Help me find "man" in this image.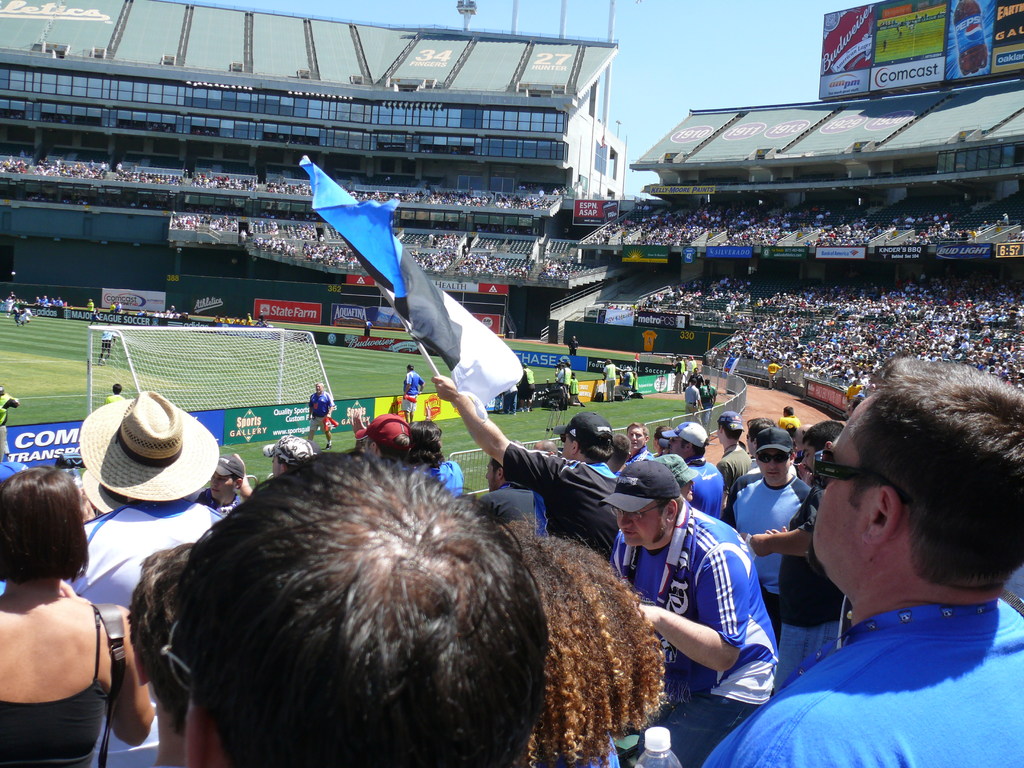
Found it: bbox=(15, 307, 37, 323).
